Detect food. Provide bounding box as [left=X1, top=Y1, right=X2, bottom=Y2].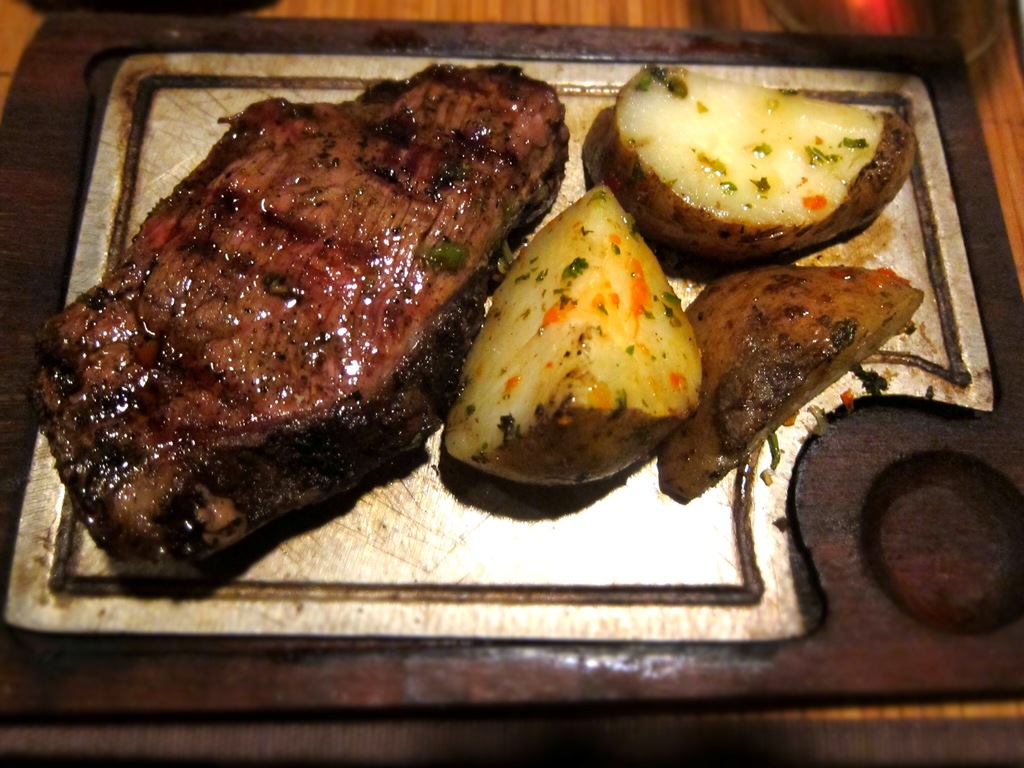
[left=659, top=269, right=922, bottom=500].
